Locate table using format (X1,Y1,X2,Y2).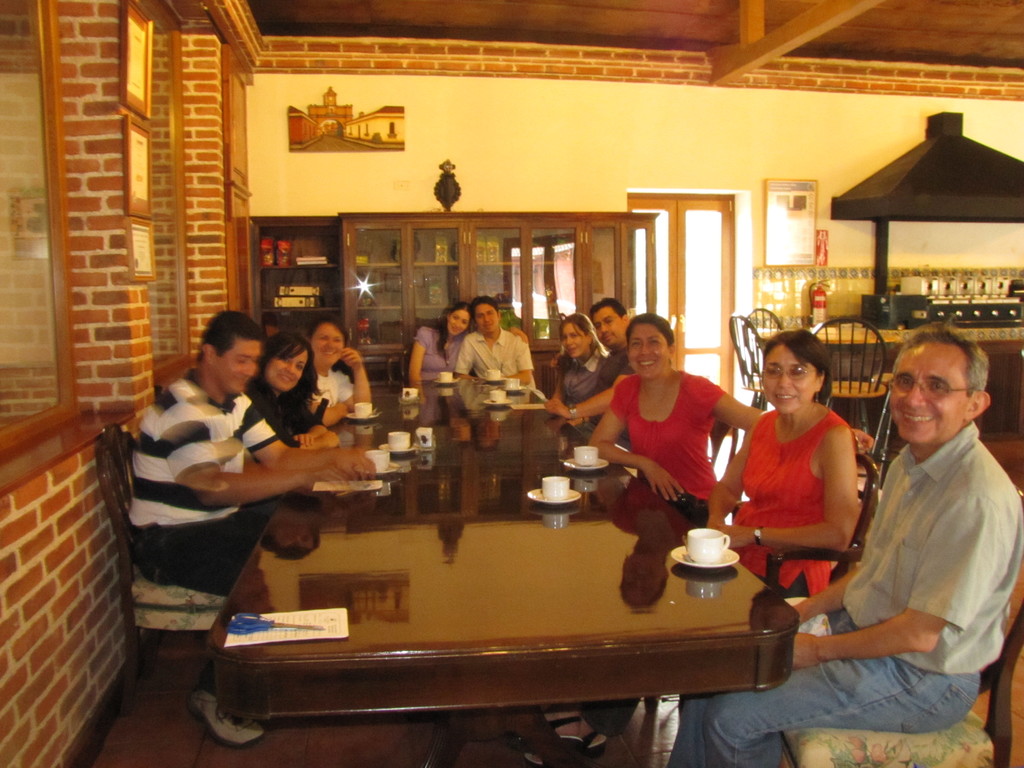
(758,319,1023,445).
